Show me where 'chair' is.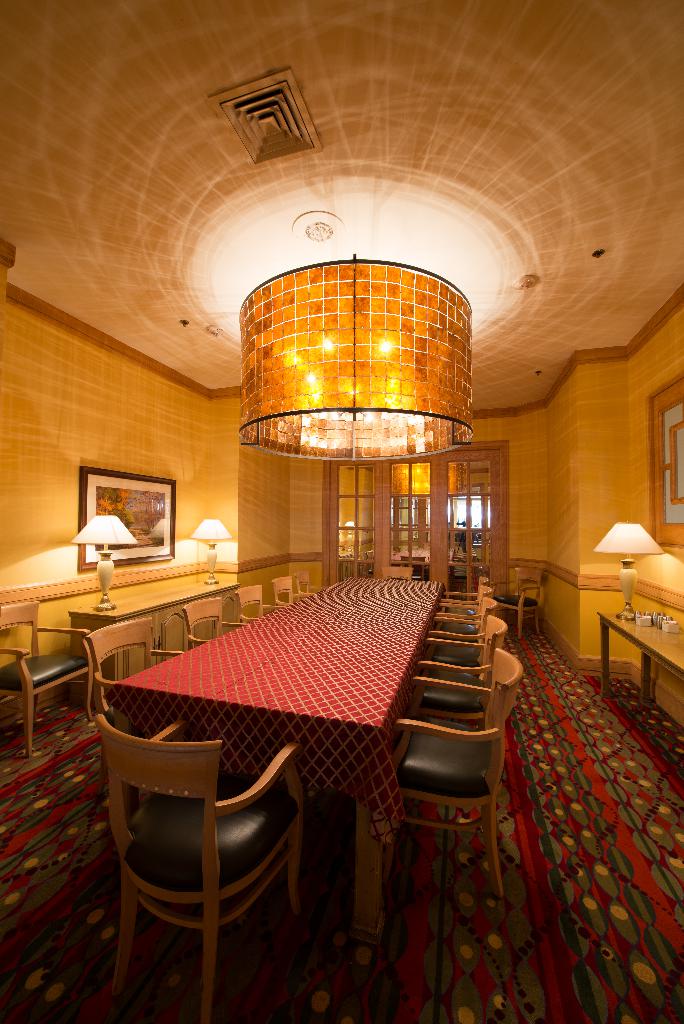
'chair' is at bbox=(408, 612, 513, 726).
